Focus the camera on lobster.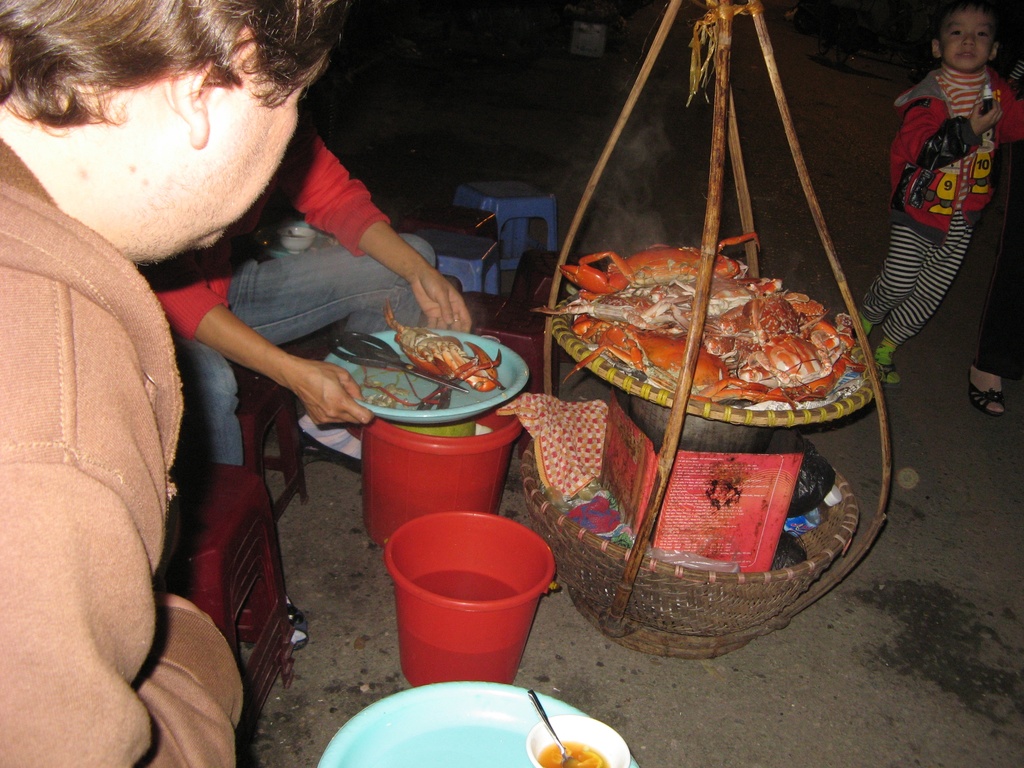
Focus region: select_region(384, 298, 502, 410).
